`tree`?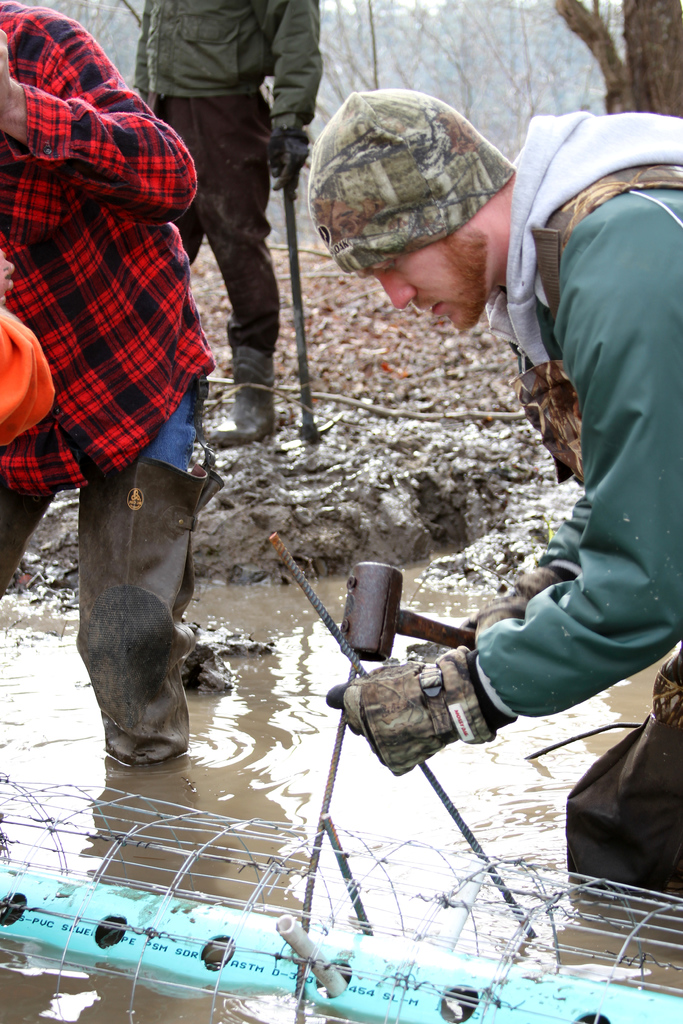
<bbox>21, 0, 682, 120</bbox>
